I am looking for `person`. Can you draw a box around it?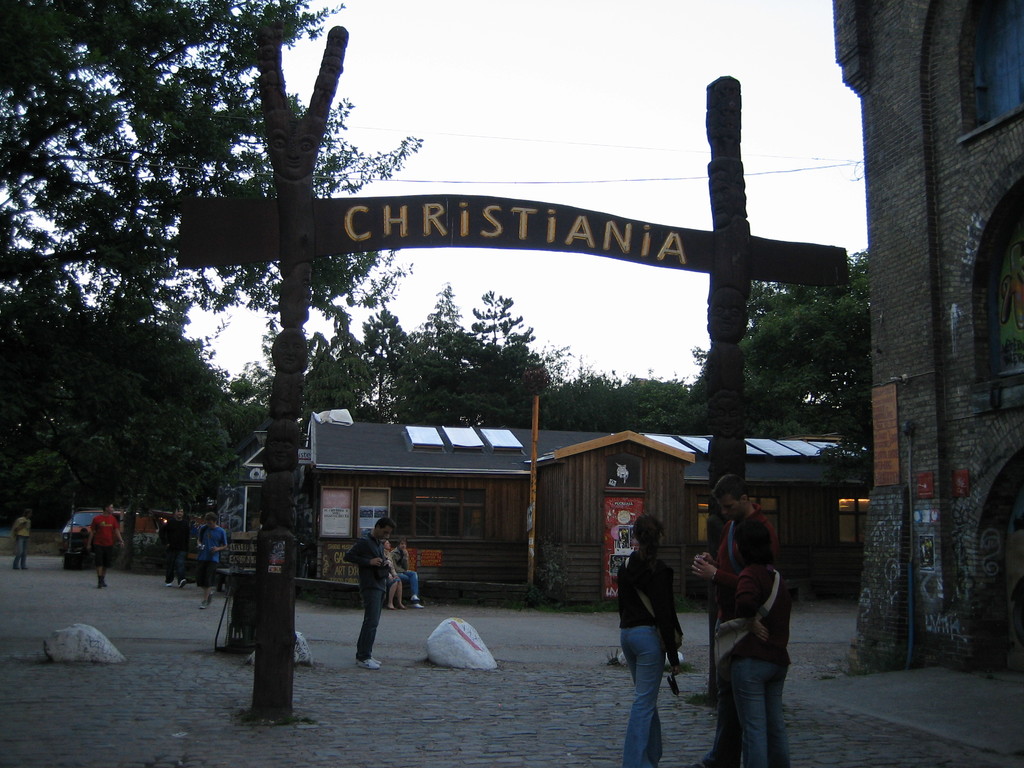
Sure, the bounding box is select_region(194, 511, 227, 607).
